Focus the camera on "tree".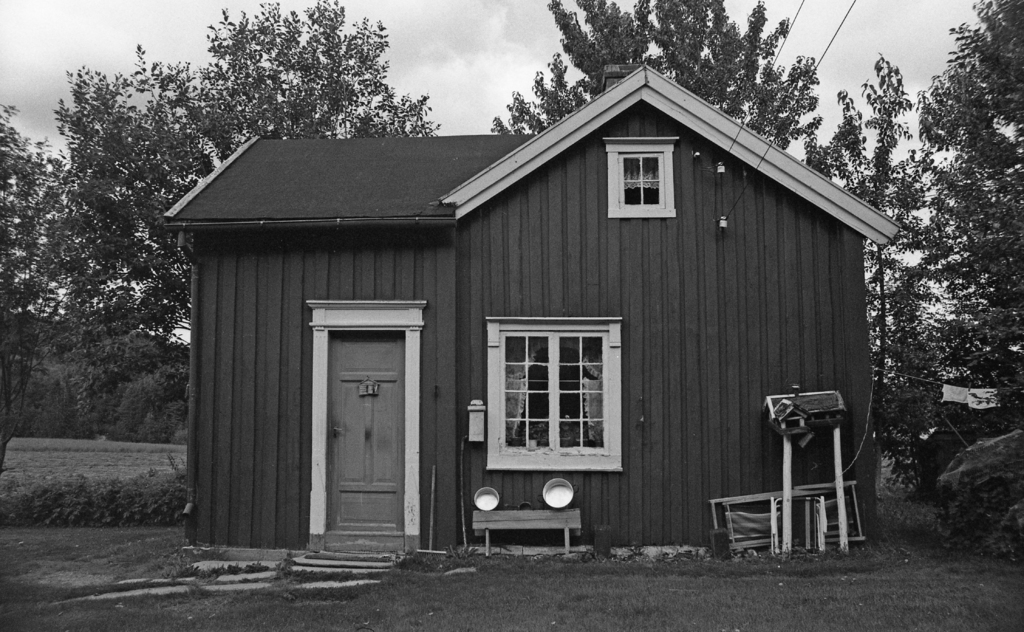
Focus region: left=125, top=321, right=189, bottom=430.
